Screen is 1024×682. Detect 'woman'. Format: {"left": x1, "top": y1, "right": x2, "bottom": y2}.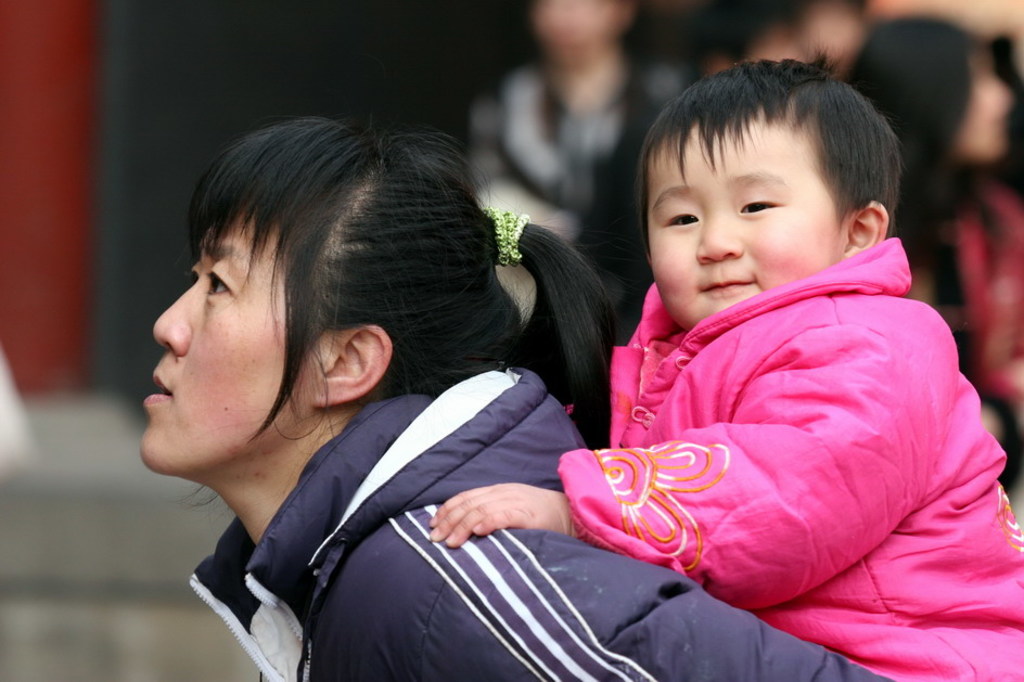
{"left": 841, "top": 14, "right": 1023, "bottom": 501}.
